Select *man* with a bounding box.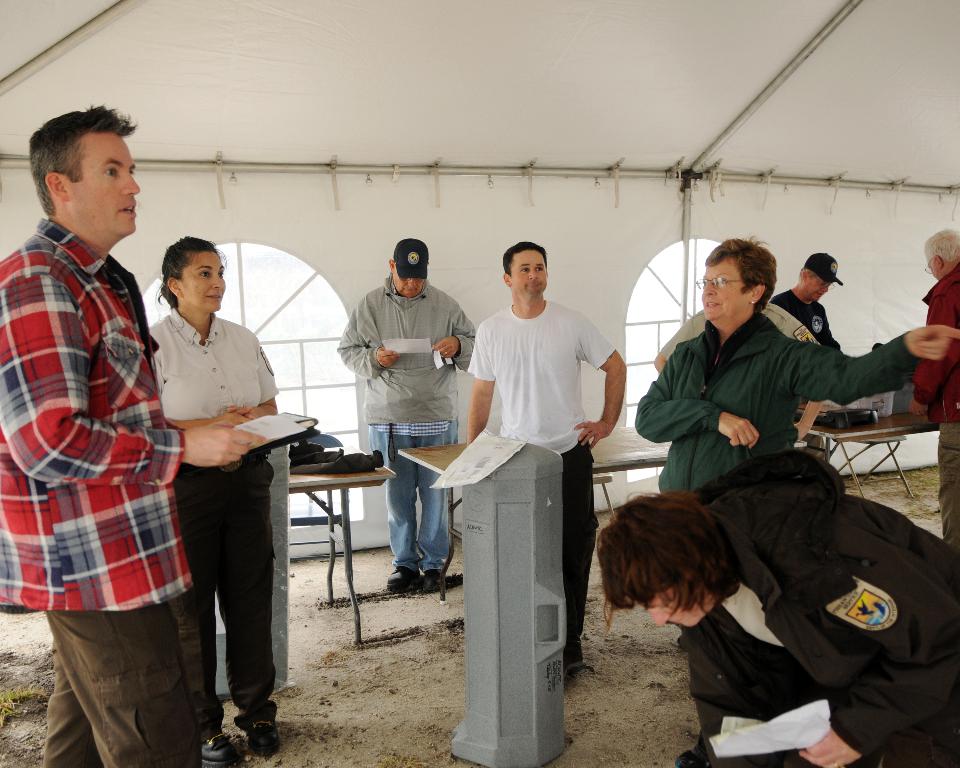
region(336, 236, 478, 593).
